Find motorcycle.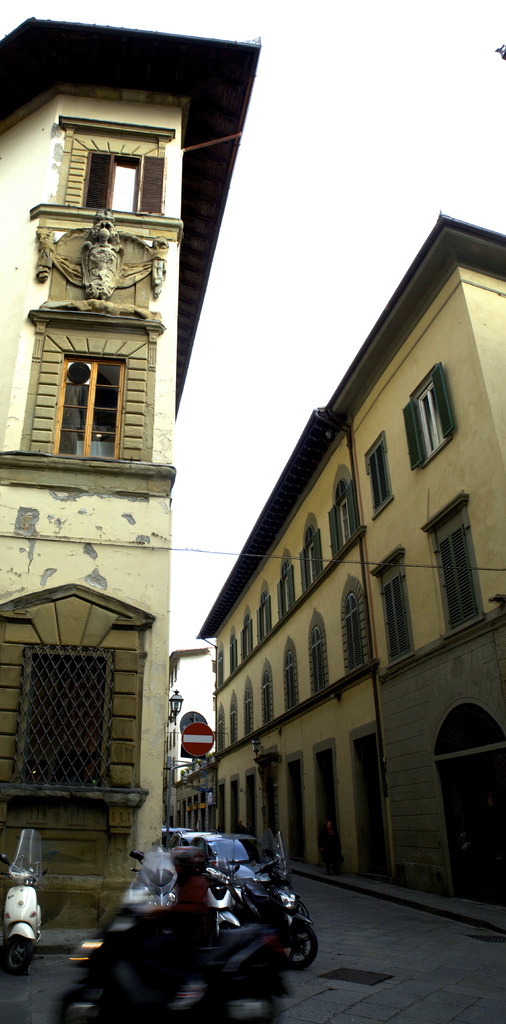
left=5, top=824, right=43, bottom=977.
